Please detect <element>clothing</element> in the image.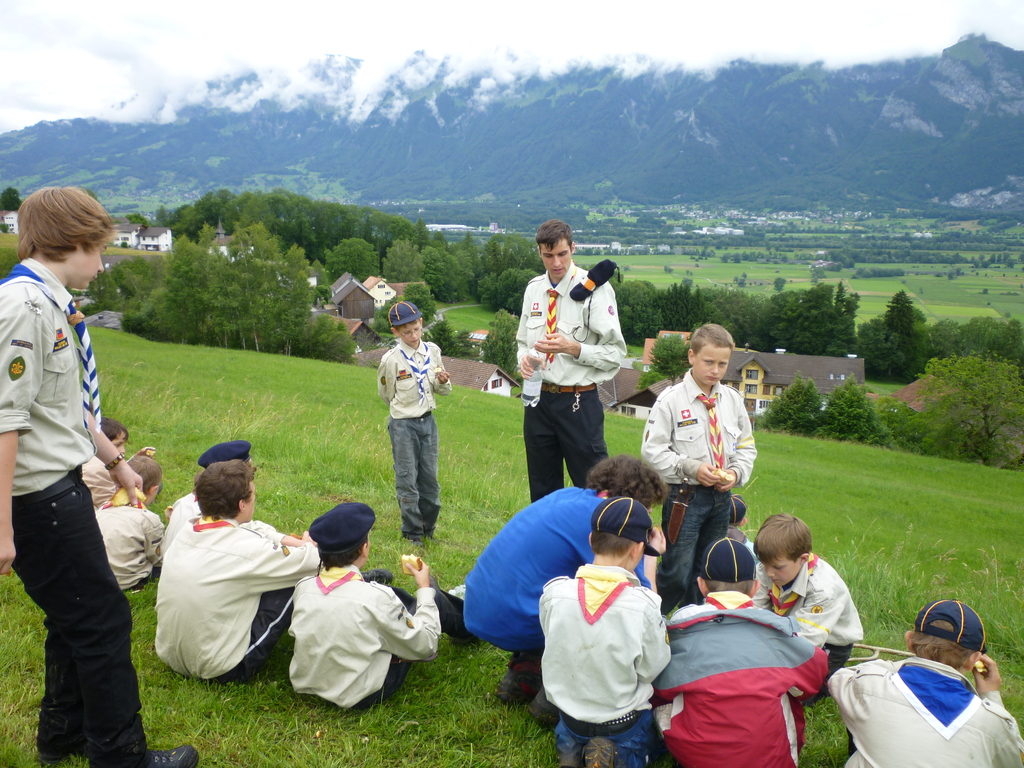
box(639, 363, 756, 611).
